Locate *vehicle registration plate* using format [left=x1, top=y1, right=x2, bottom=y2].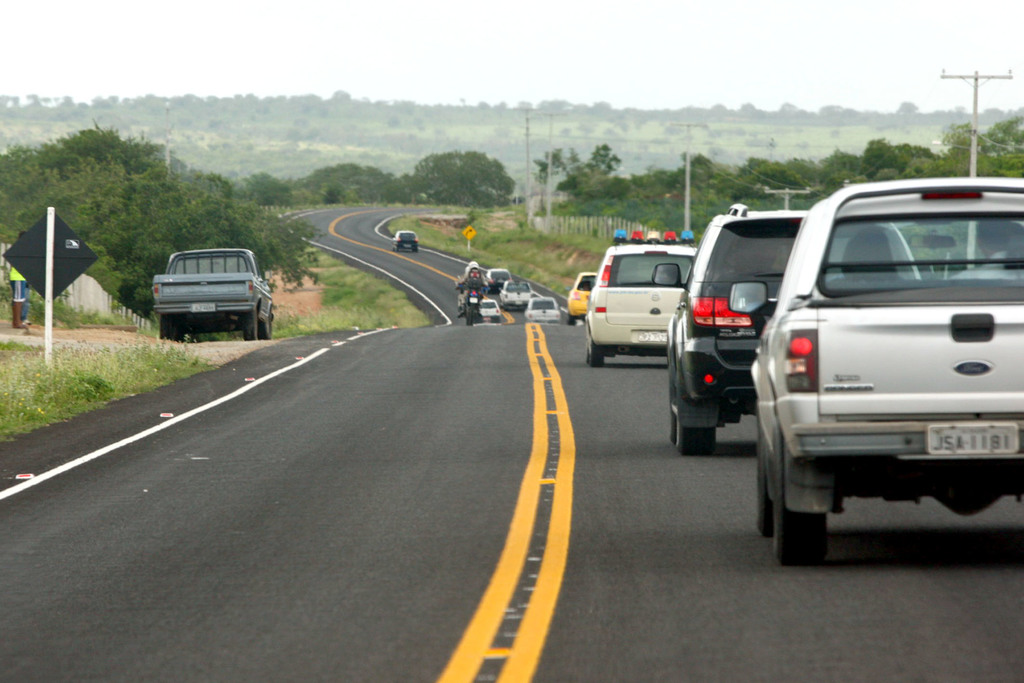
[left=927, top=424, right=1018, bottom=457].
